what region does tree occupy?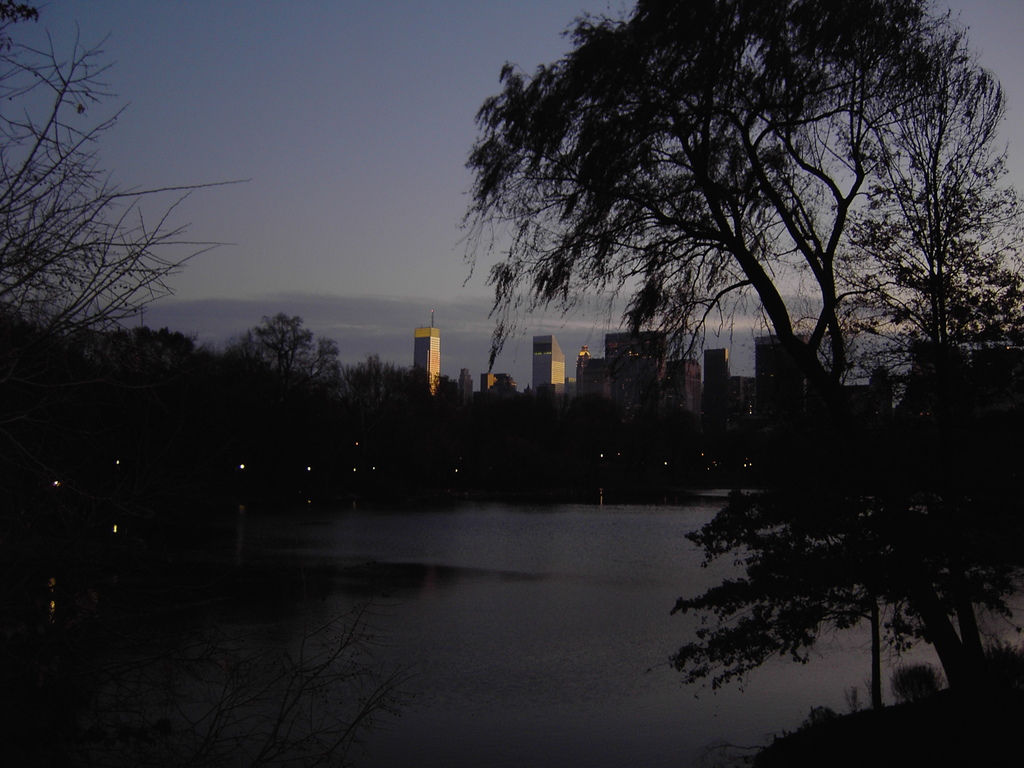
<box>451,4,982,449</box>.
